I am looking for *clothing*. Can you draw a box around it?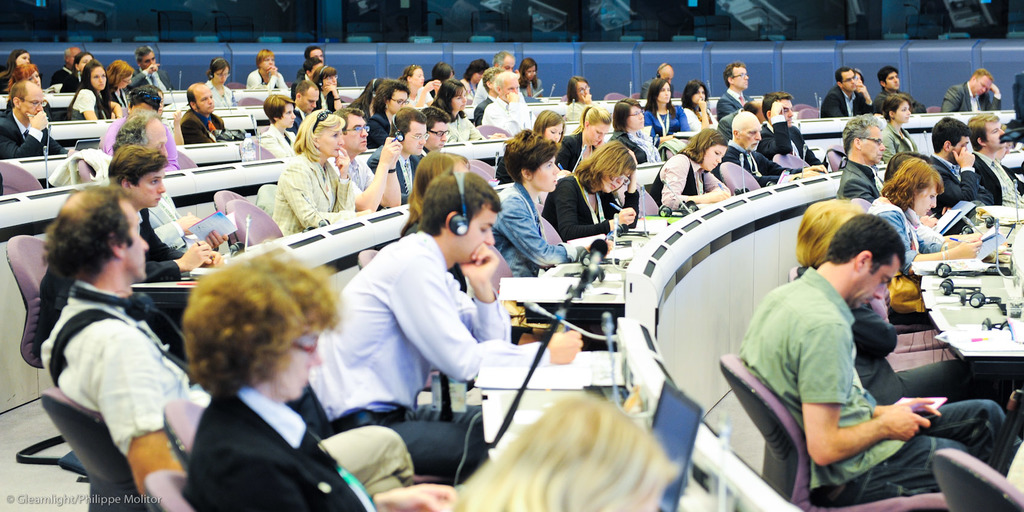
Sure, the bounding box is select_region(541, 172, 639, 244).
